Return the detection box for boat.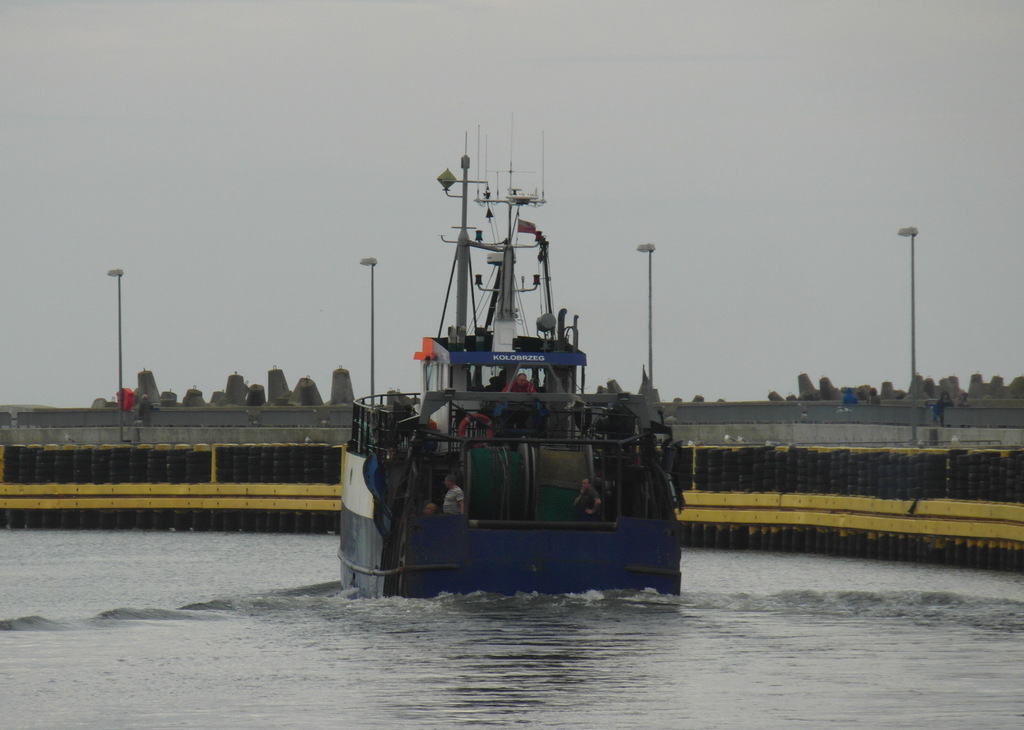
locate(356, 126, 739, 607).
